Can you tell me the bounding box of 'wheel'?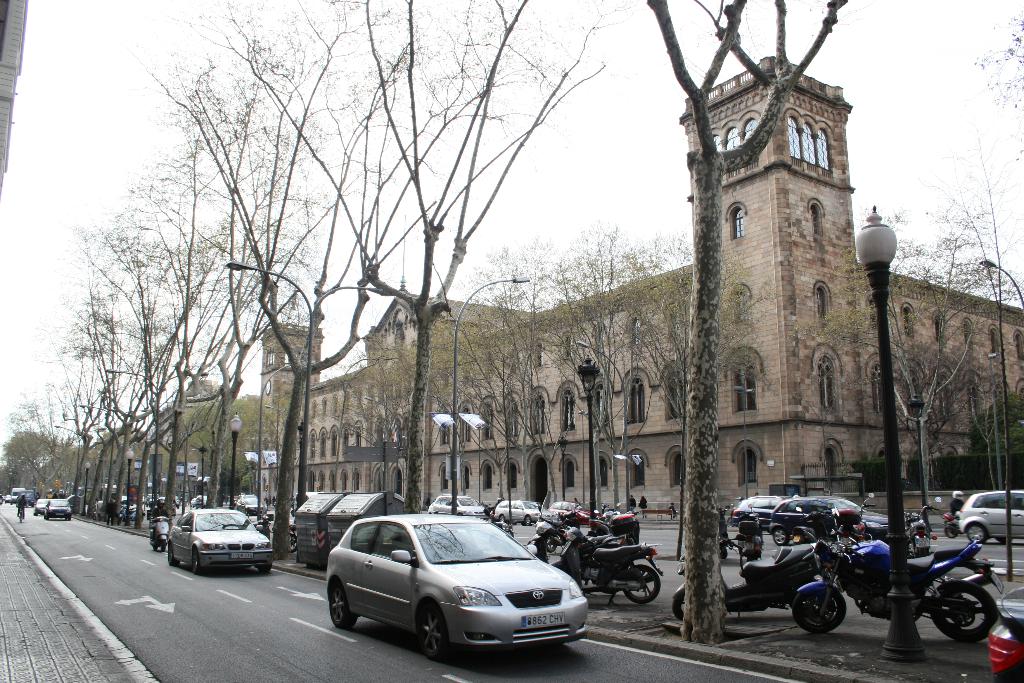
BBox(526, 514, 531, 527).
